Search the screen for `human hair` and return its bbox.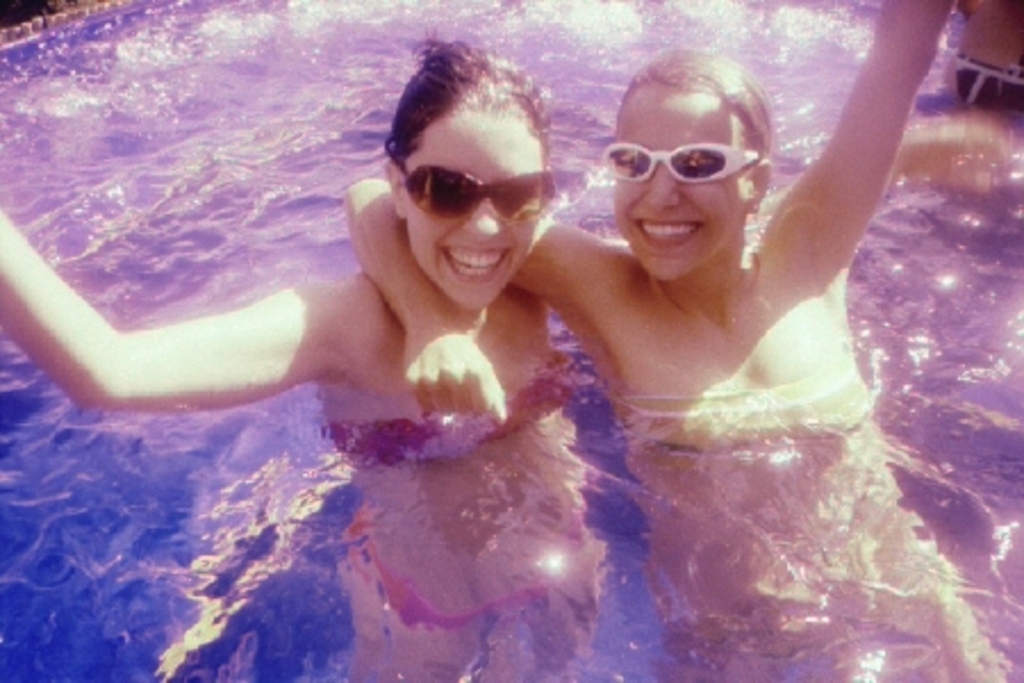
Found: (612,43,778,166).
